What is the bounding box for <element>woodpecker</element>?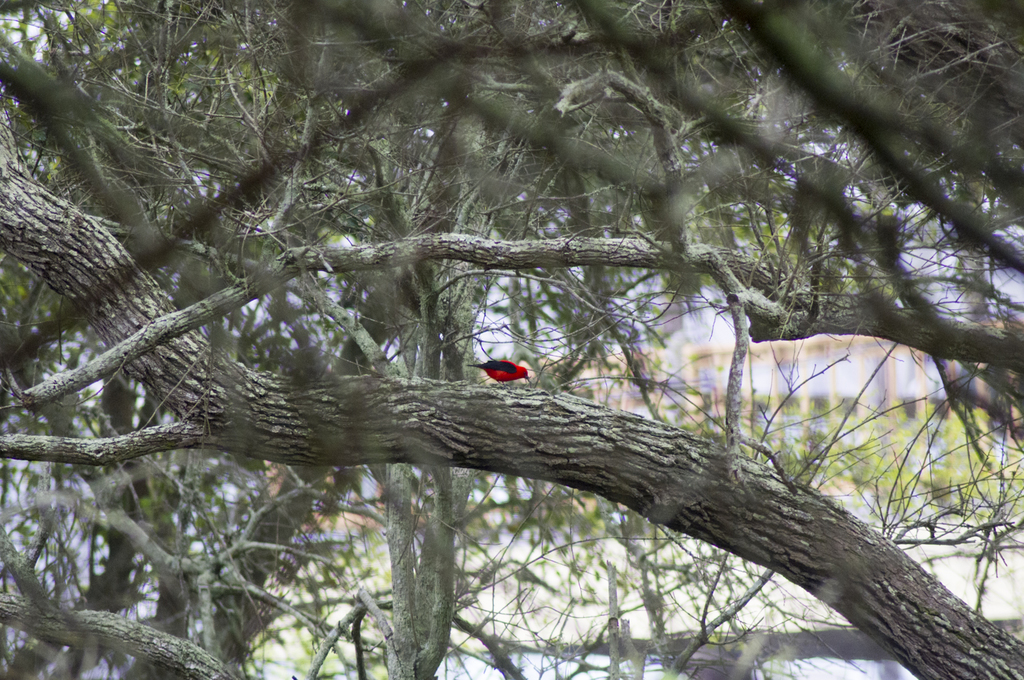
(468,356,543,395).
